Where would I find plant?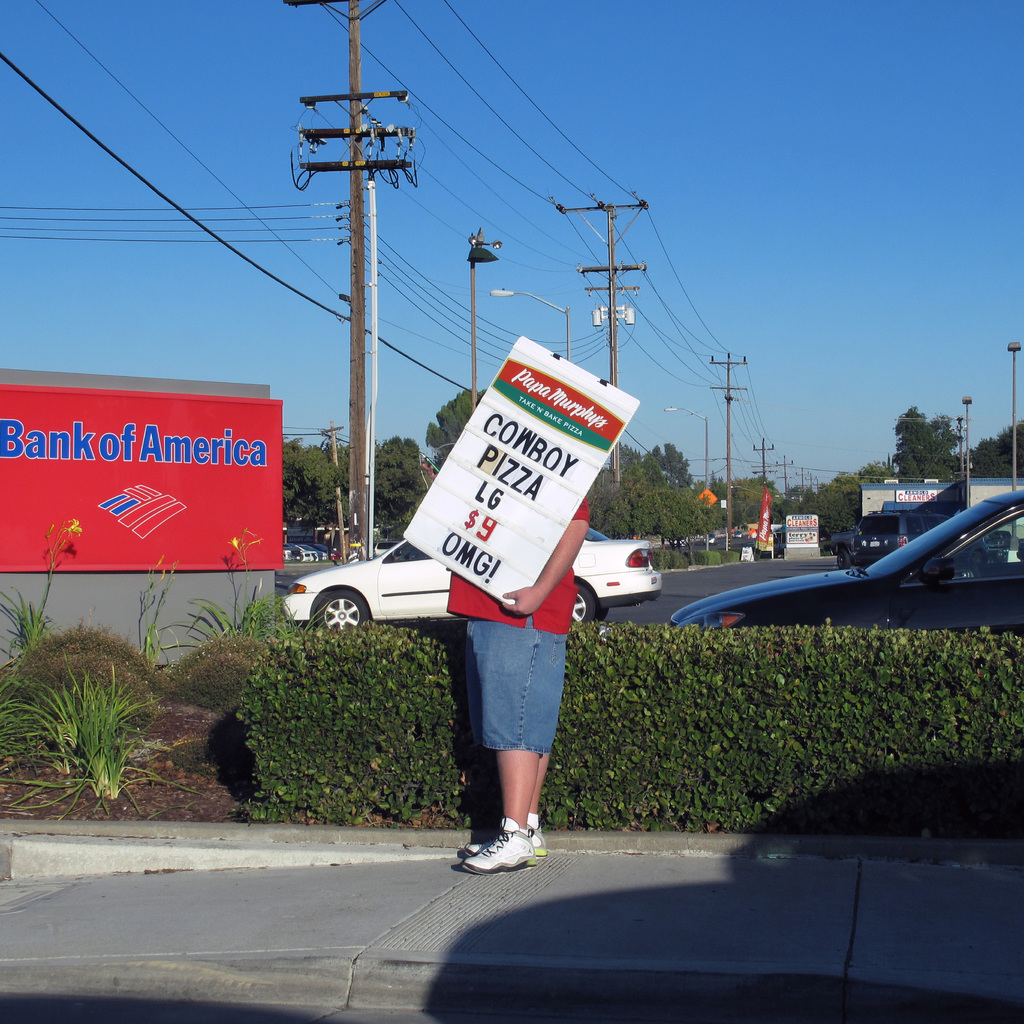
At [660,534,700,580].
